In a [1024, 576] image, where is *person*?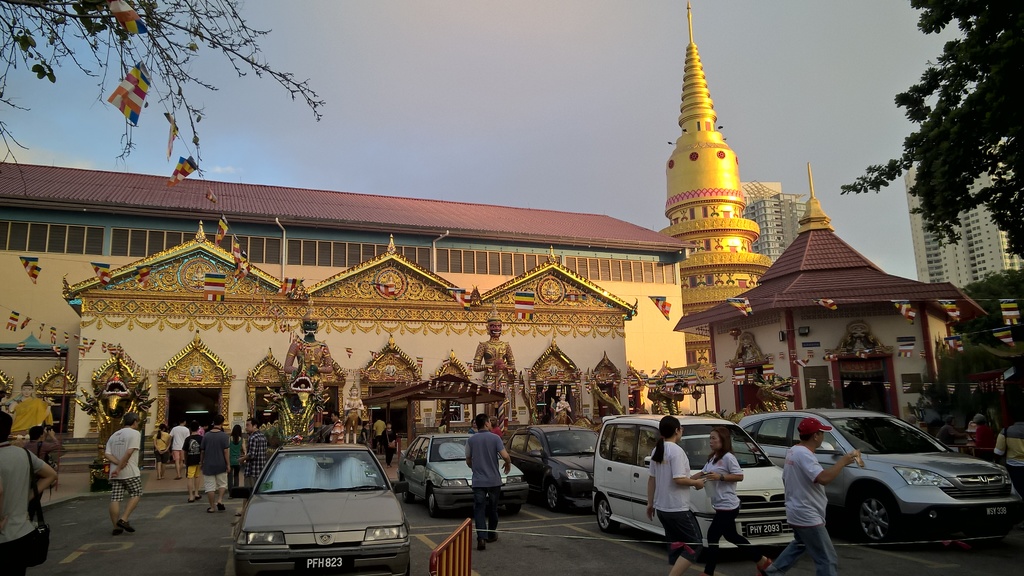
x1=645 y1=413 x2=705 y2=575.
